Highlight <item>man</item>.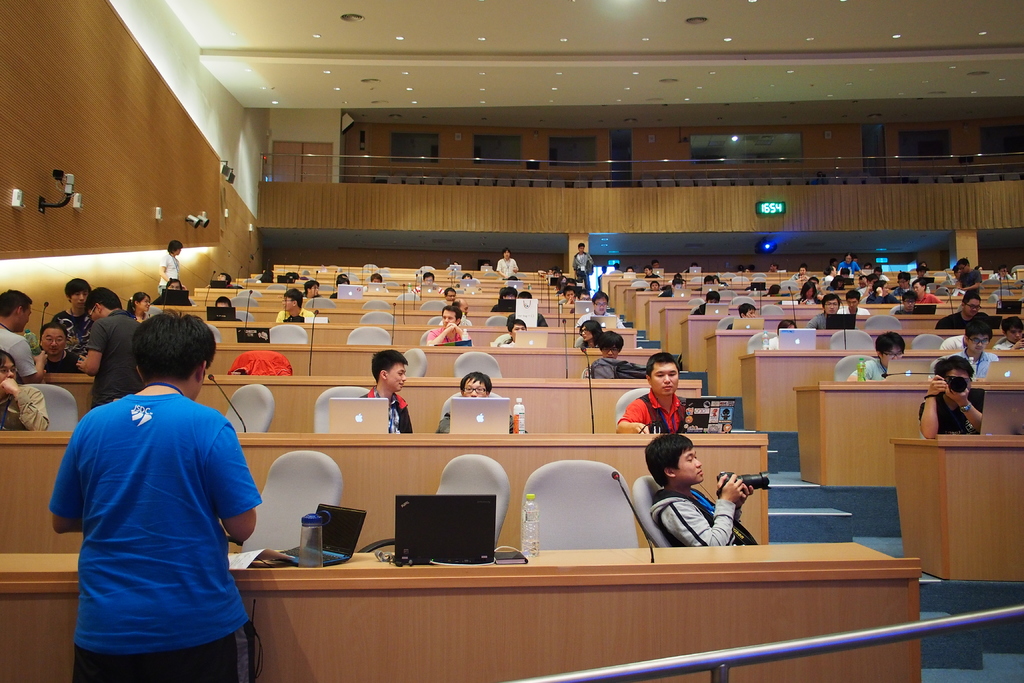
Highlighted region: locate(278, 288, 313, 320).
